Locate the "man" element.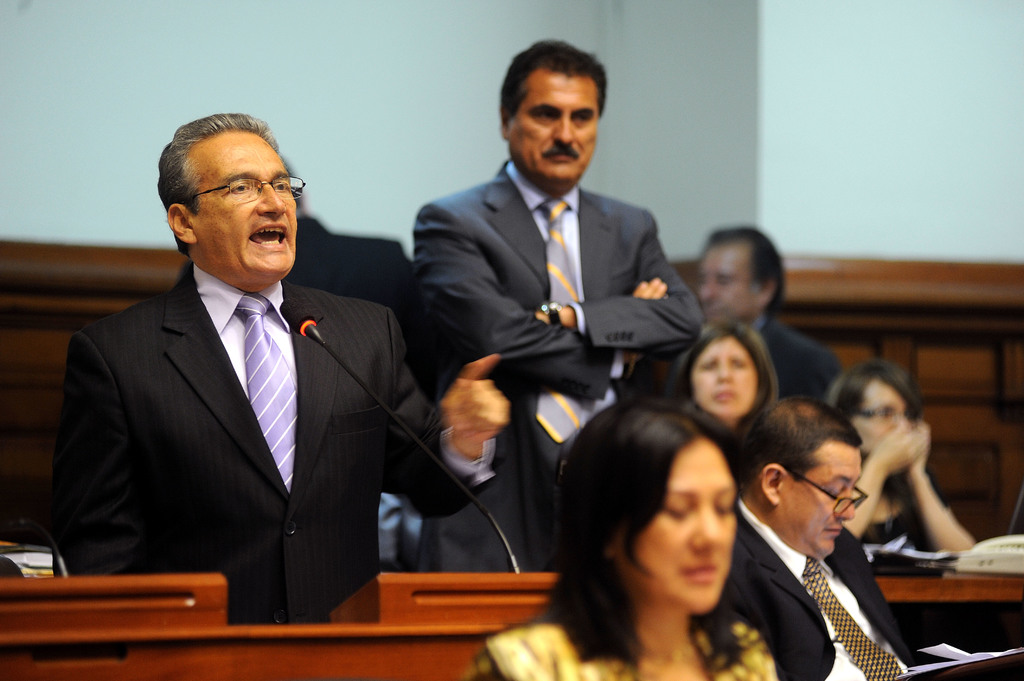
Element bbox: [left=729, top=394, right=997, bottom=680].
